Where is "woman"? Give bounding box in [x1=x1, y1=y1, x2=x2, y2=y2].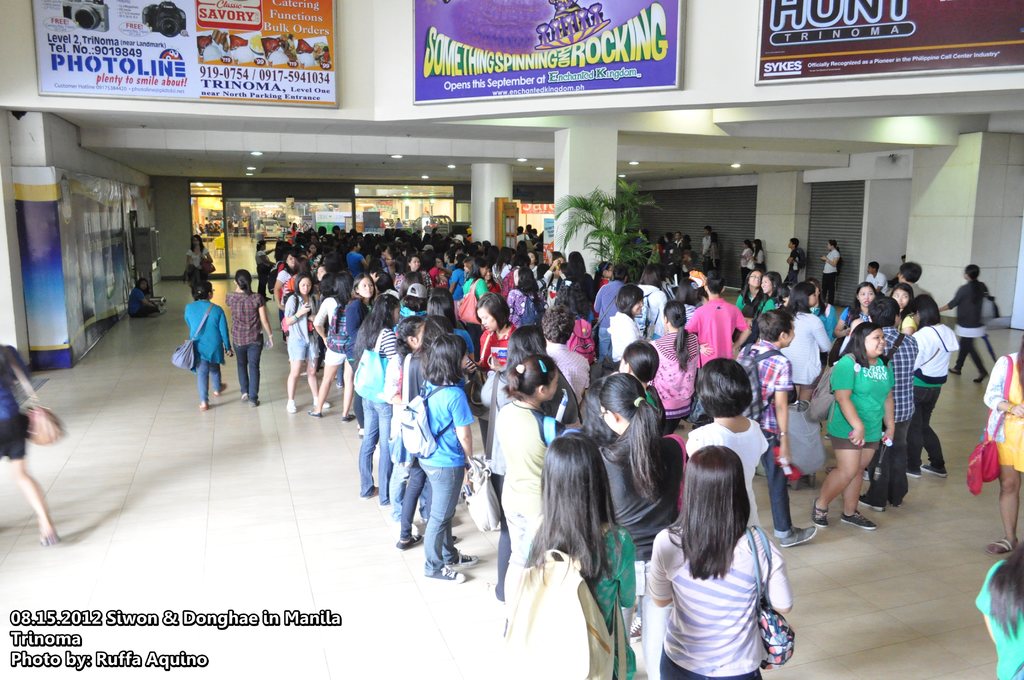
[x1=888, y1=284, x2=918, y2=337].
